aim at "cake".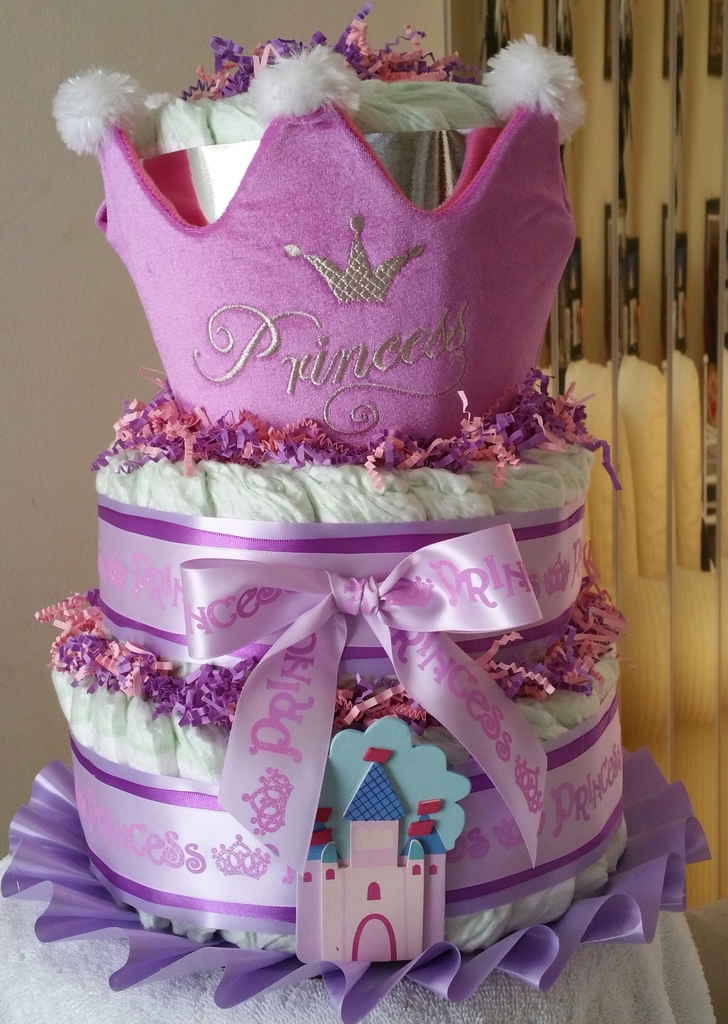
Aimed at 50,99,636,954.
